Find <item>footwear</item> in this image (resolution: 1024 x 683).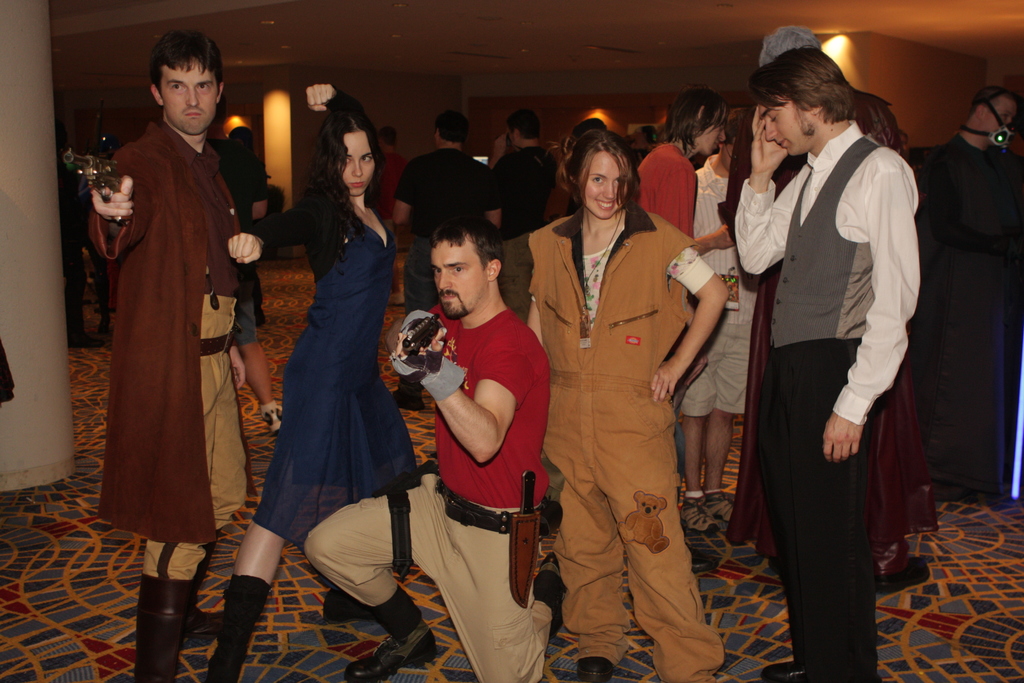
detection(762, 662, 831, 682).
